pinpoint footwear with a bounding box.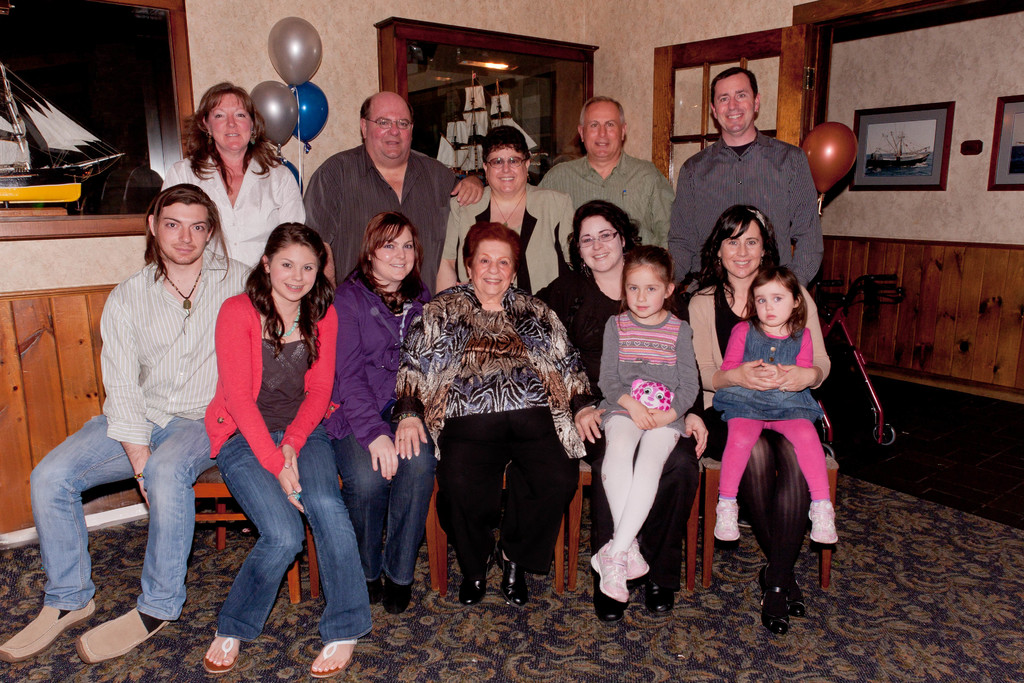
(365,582,387,602).
